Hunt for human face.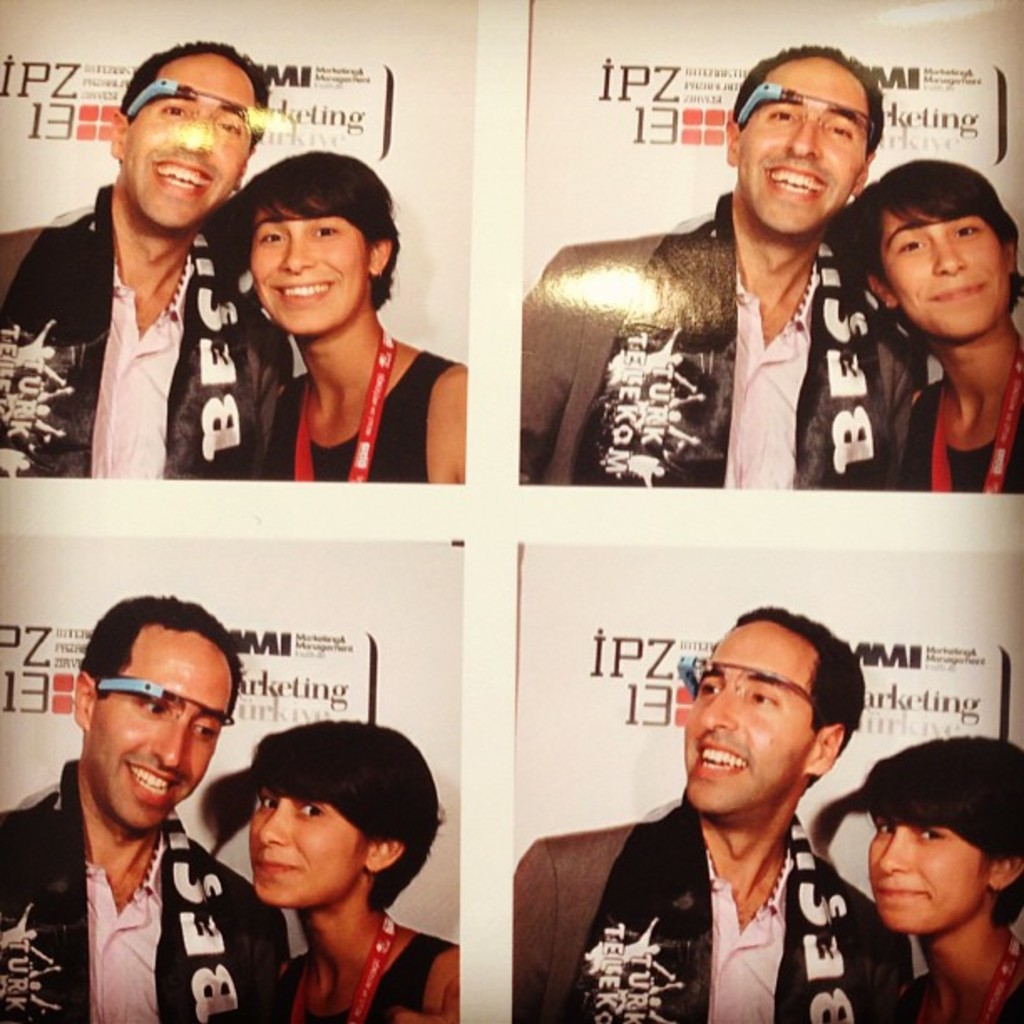
Hunted down at bbox=(125, 60, 234, 226).
